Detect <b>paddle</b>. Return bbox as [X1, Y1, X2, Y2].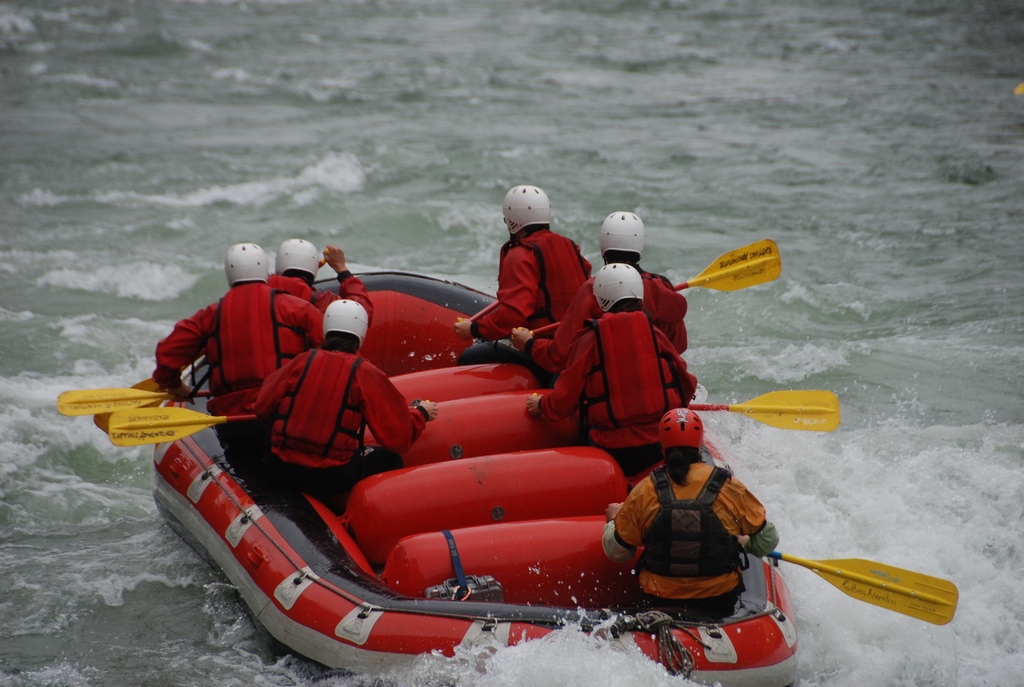
[686, 386, 838, 426].
